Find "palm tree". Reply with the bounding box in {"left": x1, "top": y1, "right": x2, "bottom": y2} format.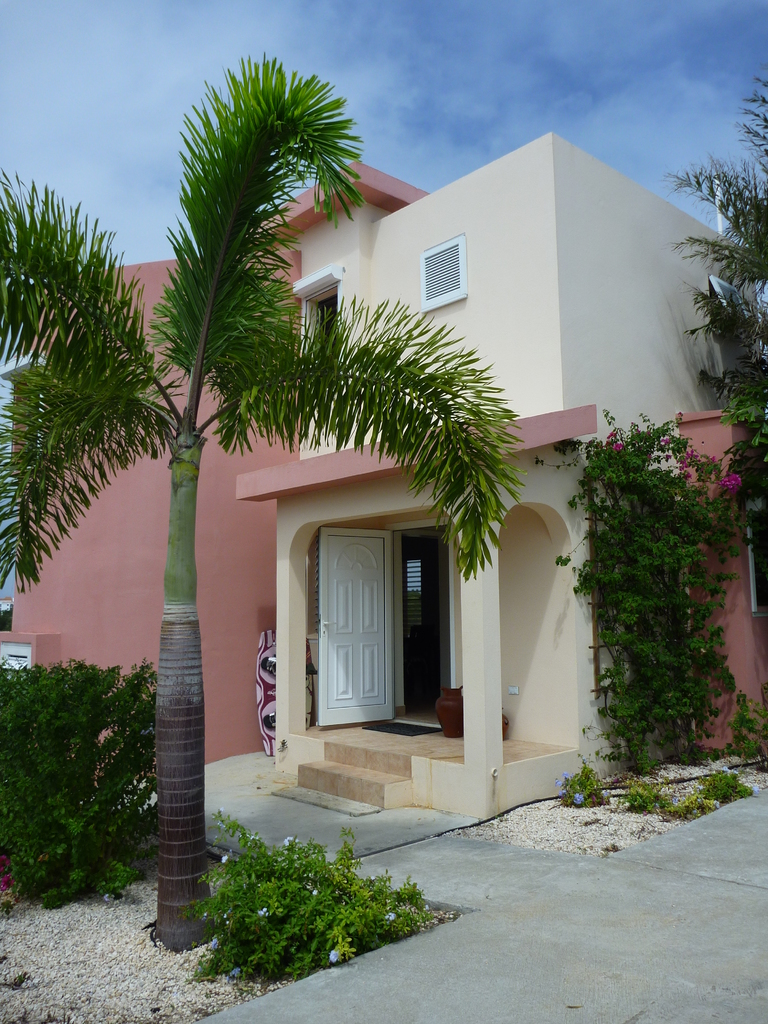
{"left": 0, "top": 44, "right": 534, "bottom": 956}.
